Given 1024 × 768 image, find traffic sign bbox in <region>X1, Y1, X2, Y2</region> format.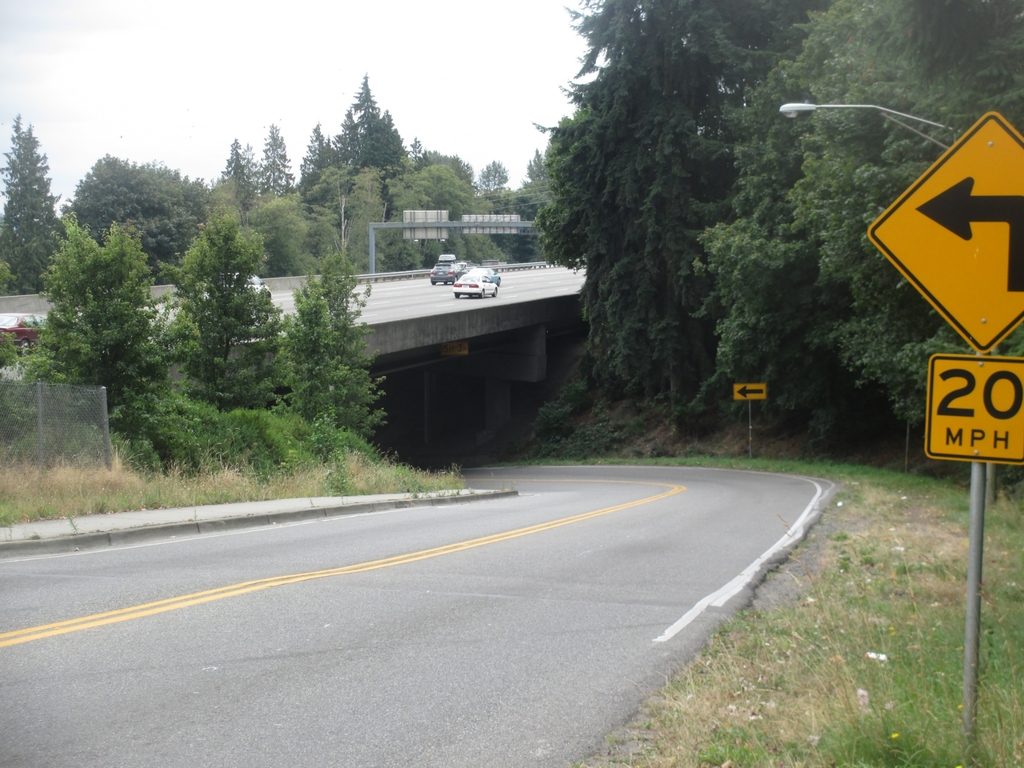
<region>734, 380, 771, 403</region>.
